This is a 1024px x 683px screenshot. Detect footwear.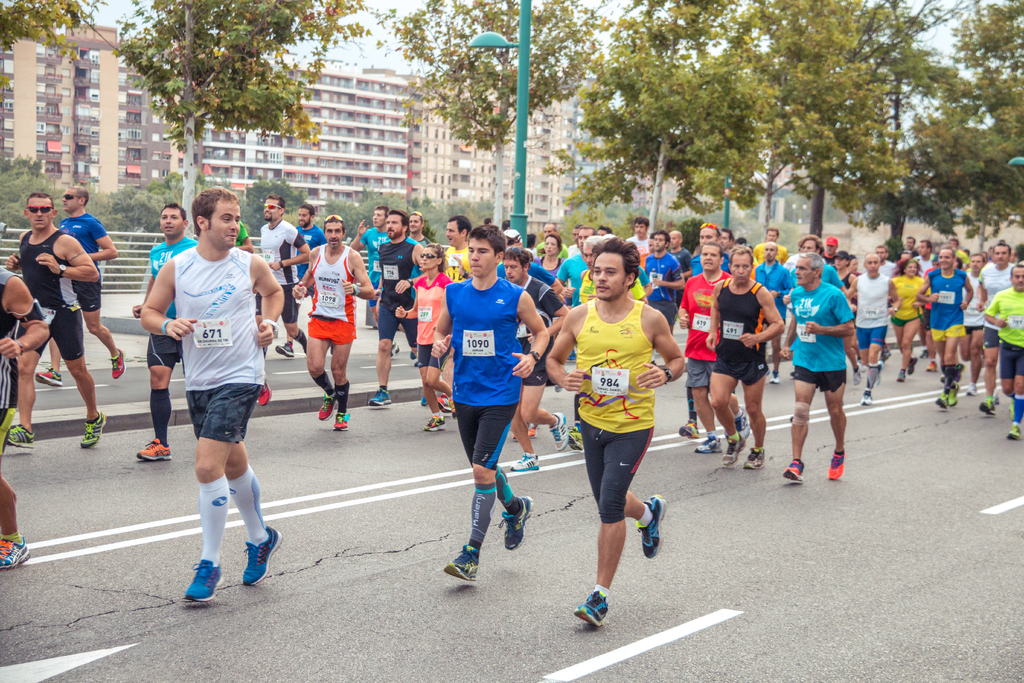
860/391/877/405.
